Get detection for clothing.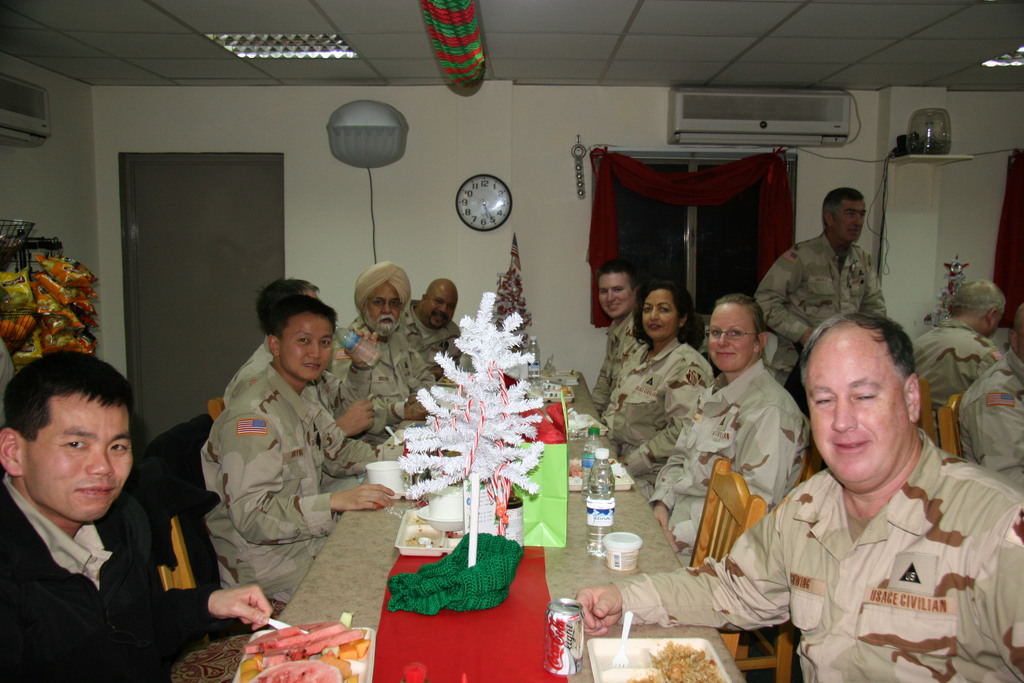
Detection: box=[127, 413, 226, 591].
